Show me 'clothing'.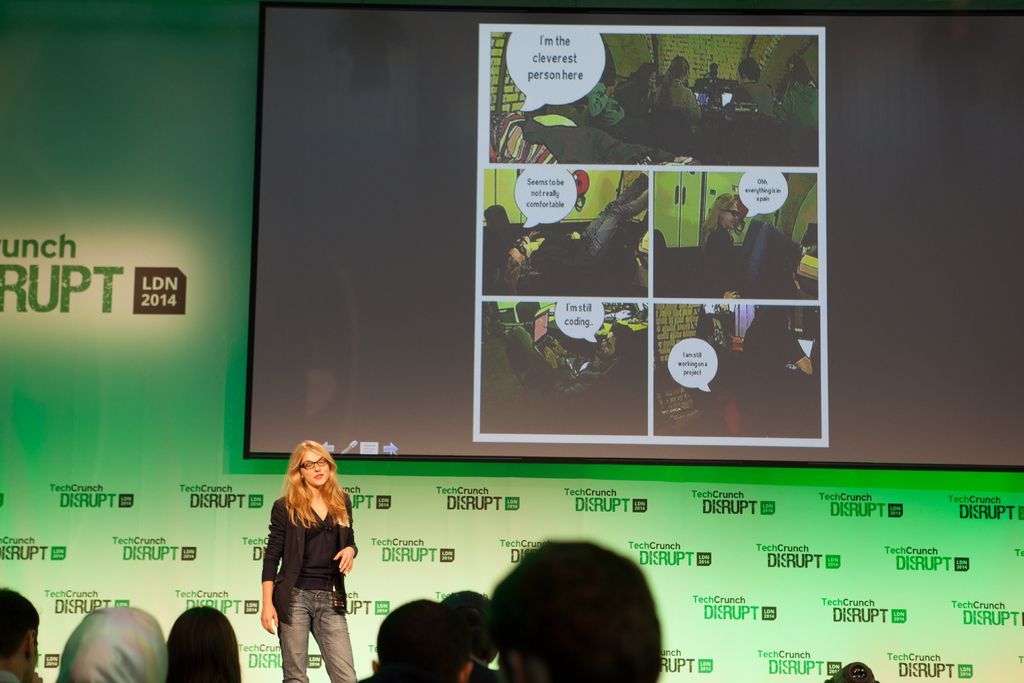
'clothing' is here: left=259, top=490, right=362, bottom=682.
